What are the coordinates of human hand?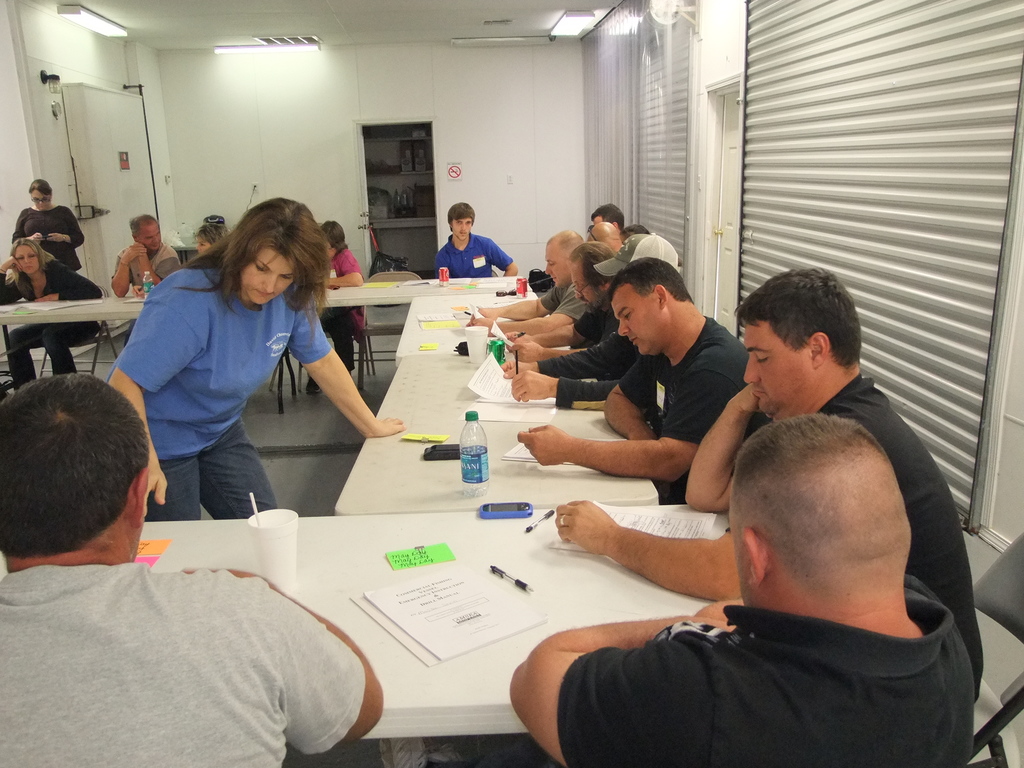
497, 358, 532, 381.
